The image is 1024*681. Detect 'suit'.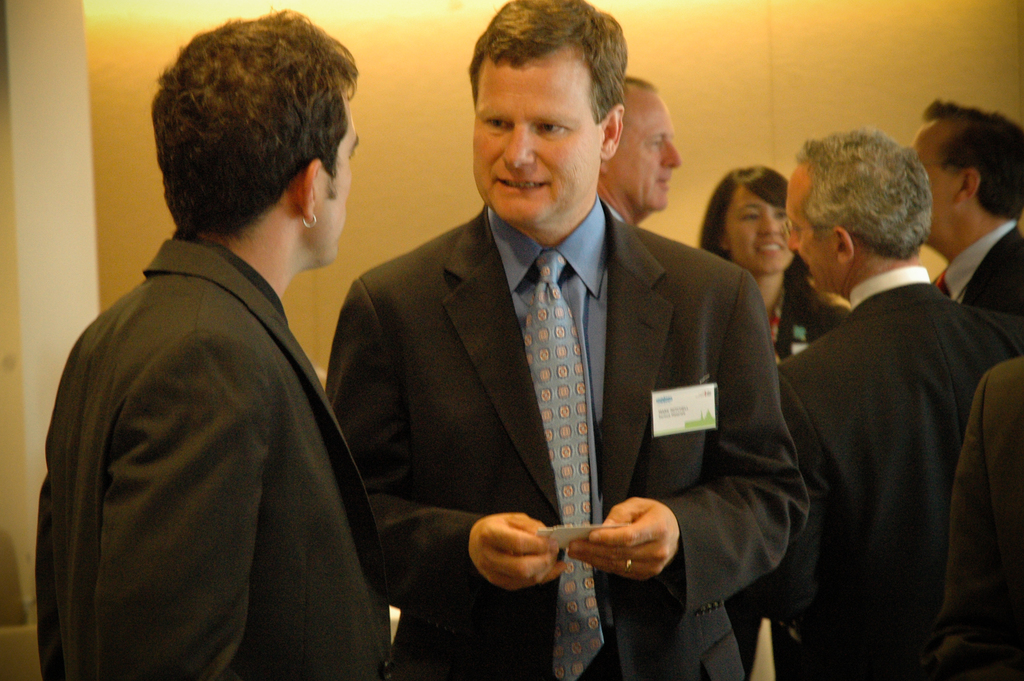
Detection: bbox=[935, 219, 1023, 303].
